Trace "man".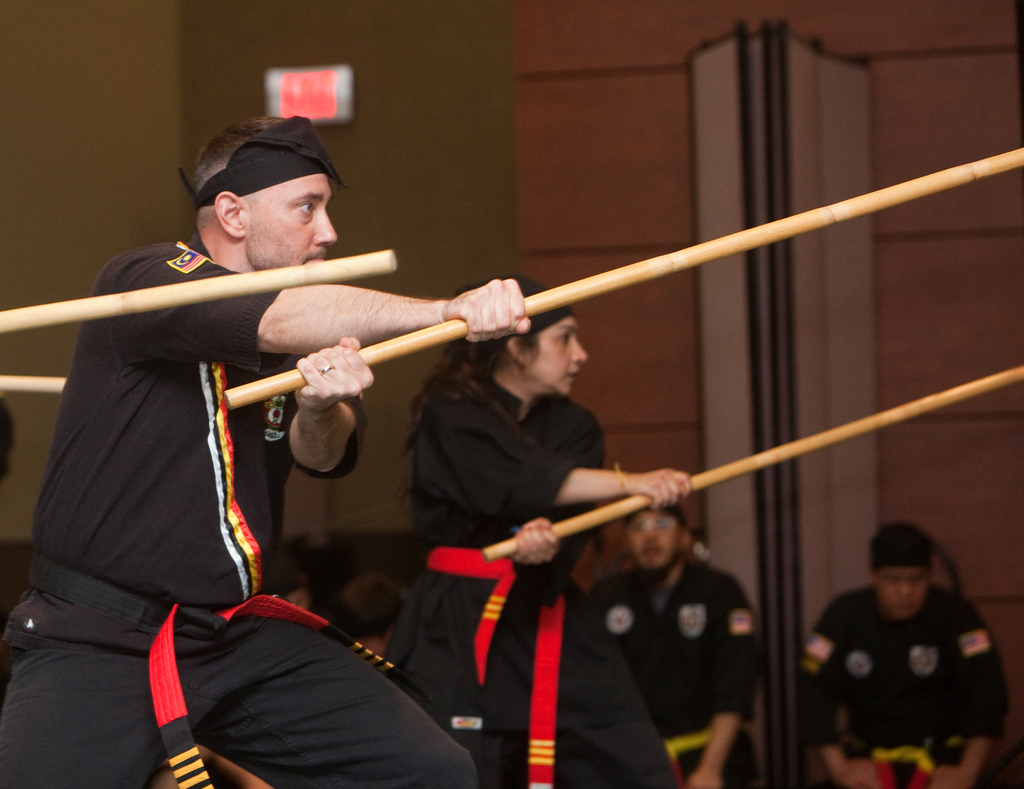
Traced to {"x1": 0, "y1": 115, "x2": 529, "y2": 788}.
